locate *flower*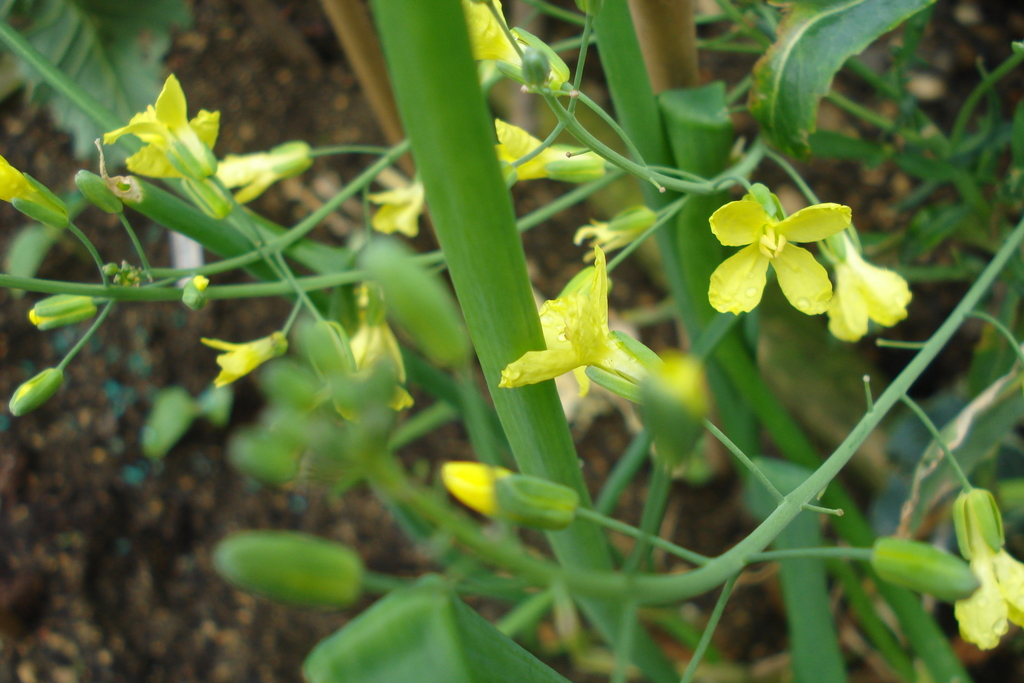
(493, 118, 610, 179)
